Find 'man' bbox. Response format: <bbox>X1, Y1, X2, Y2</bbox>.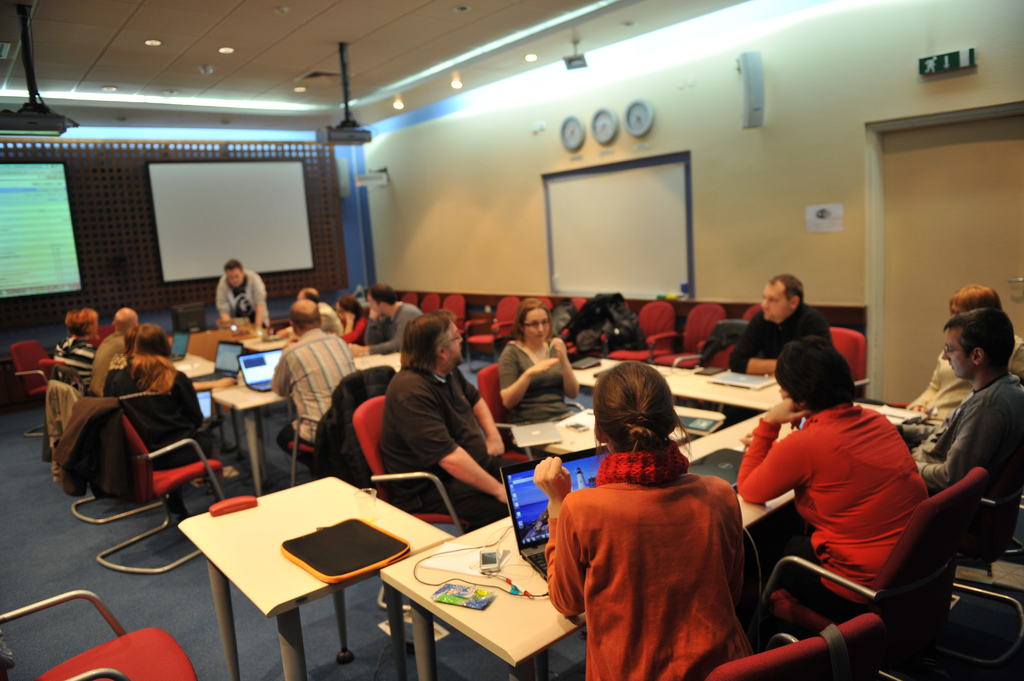
<bbox>380, 310, 532, 526</bbox>.
